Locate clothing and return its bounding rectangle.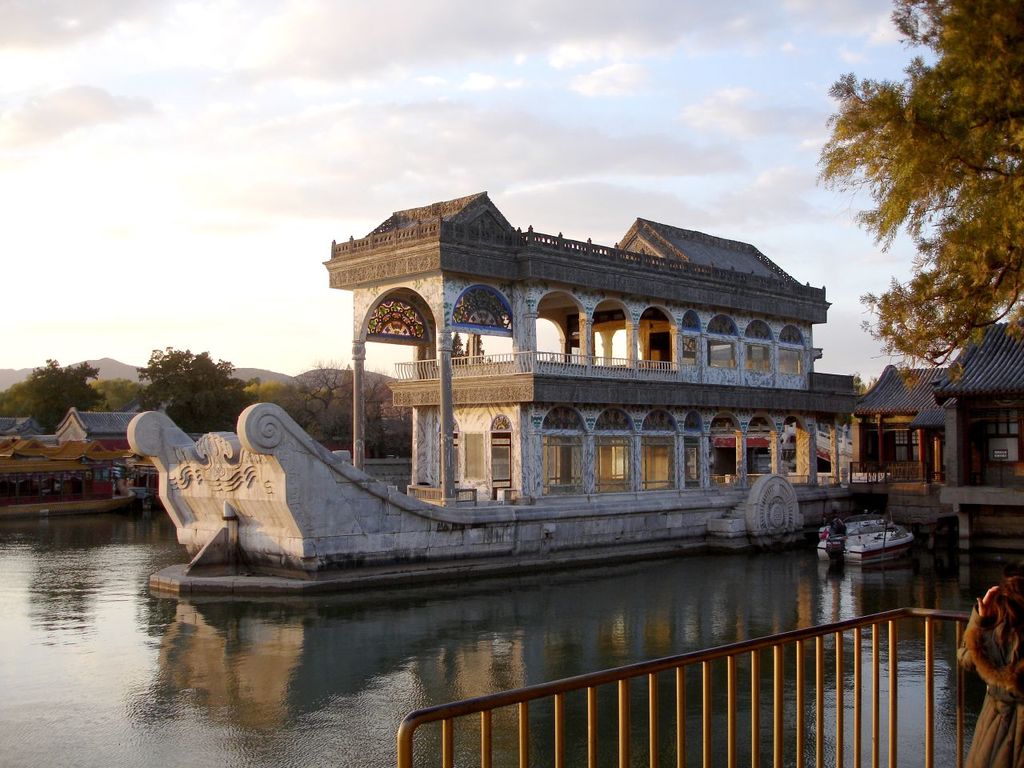
970:574:1023:762.
